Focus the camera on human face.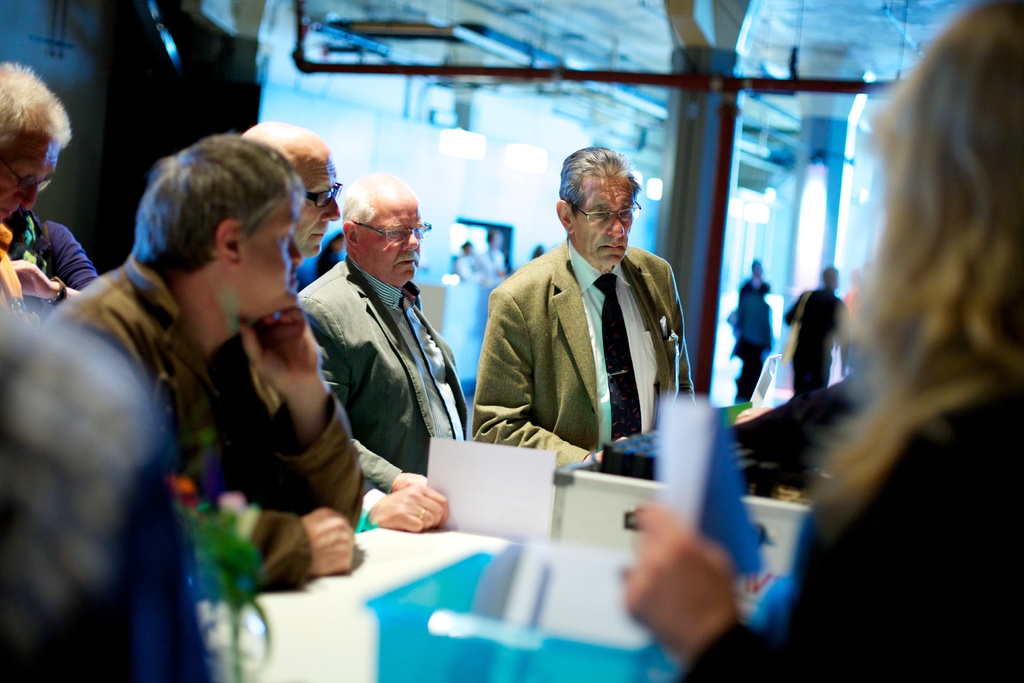
Focus region: locate(240, 190, 298, 316).
